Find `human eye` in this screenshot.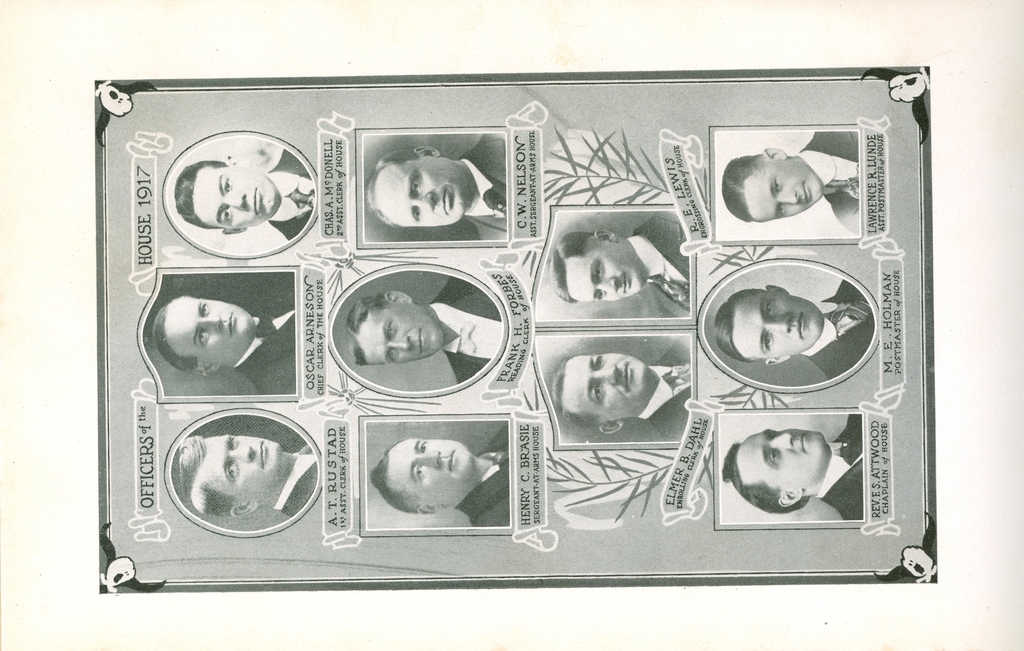
The bounding box for `human eye` is [594,354,605,370].
